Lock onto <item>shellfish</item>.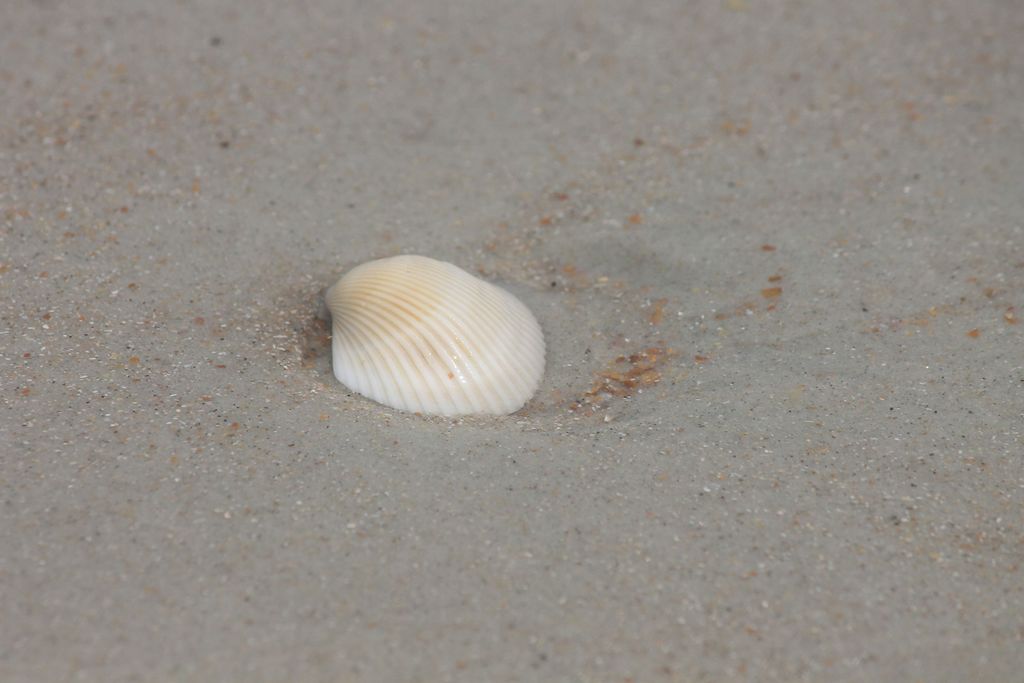
Locked: detection(303, 230, 541, 429).
